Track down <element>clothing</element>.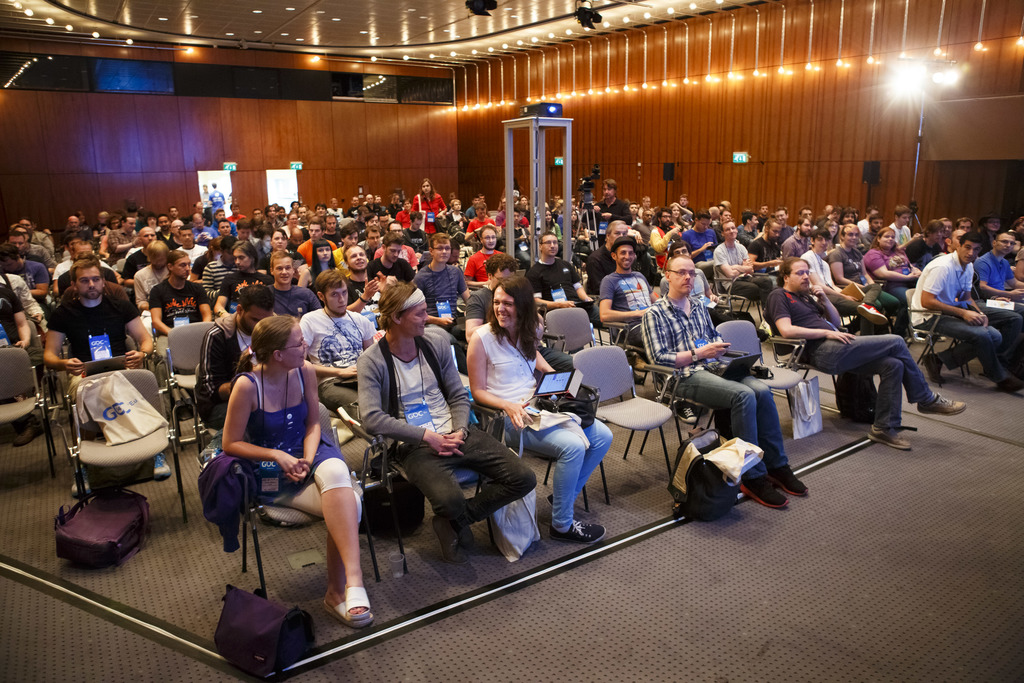
Tracked to [474, 306, 628, 525].
